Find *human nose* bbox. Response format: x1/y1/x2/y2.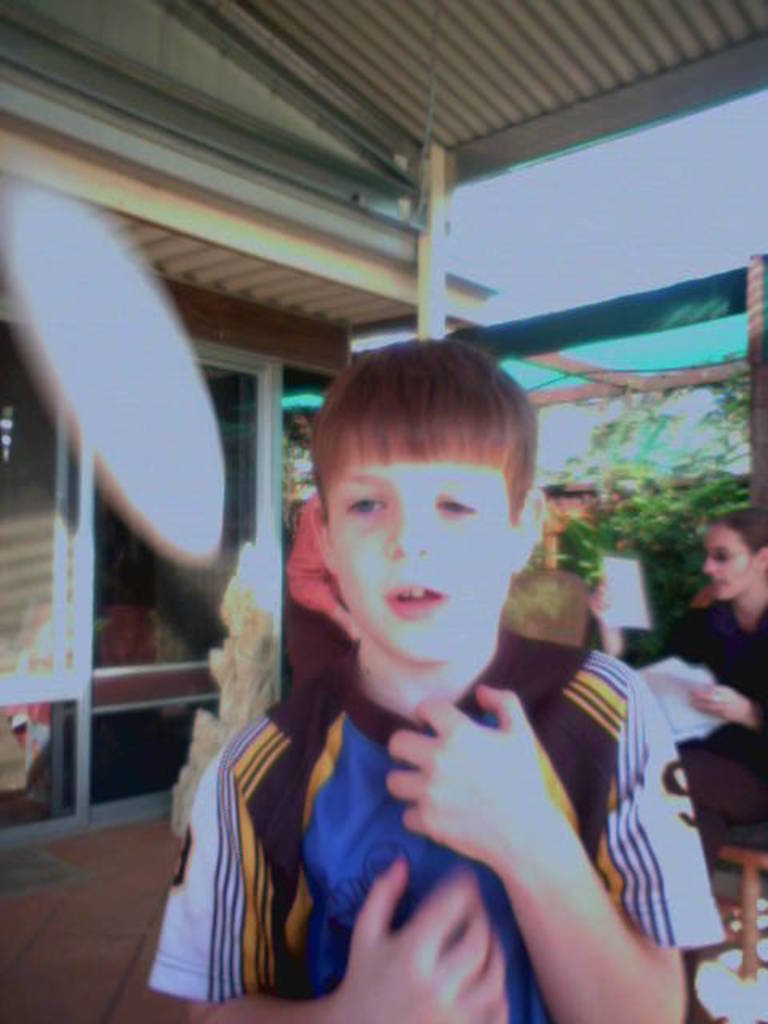
387/499/432/557.
